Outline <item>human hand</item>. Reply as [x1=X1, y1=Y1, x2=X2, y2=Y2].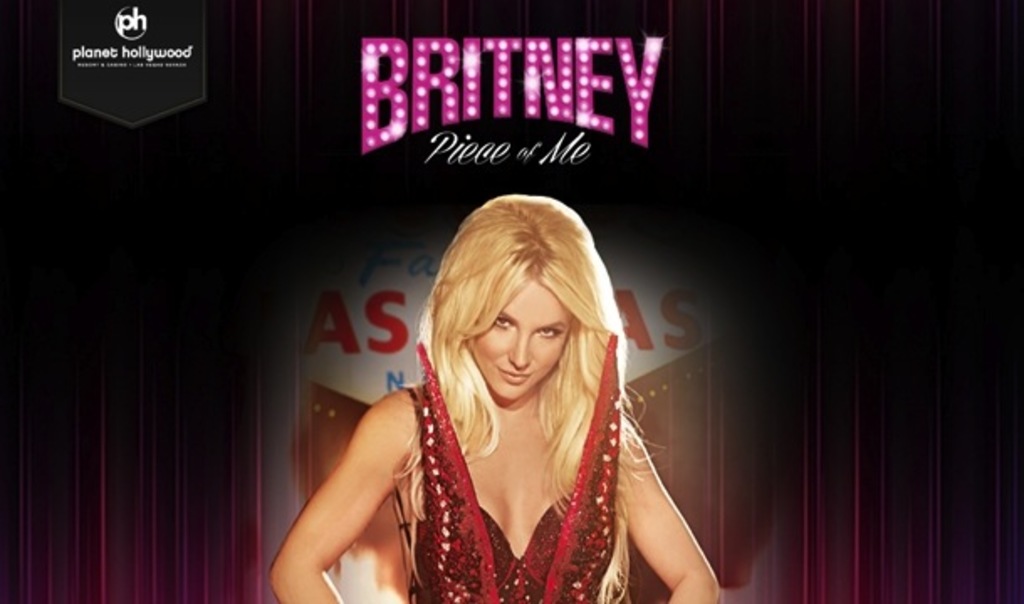
[x1=264, y1=393, x2=421, y2=602].
